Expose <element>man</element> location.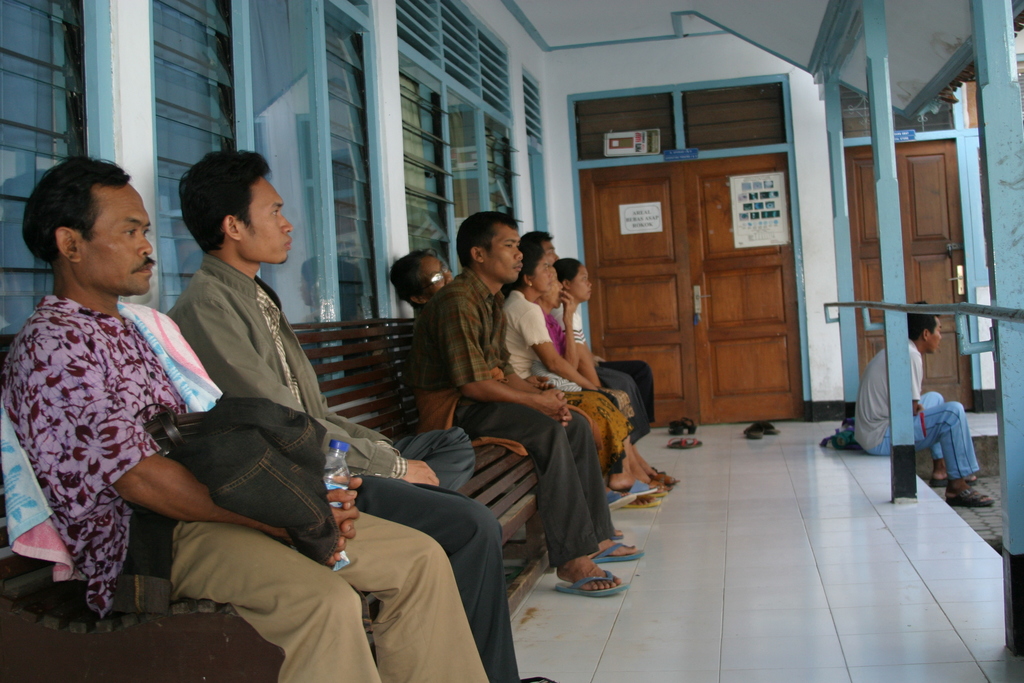
Exposed at box(519, 232, 665, 474).
